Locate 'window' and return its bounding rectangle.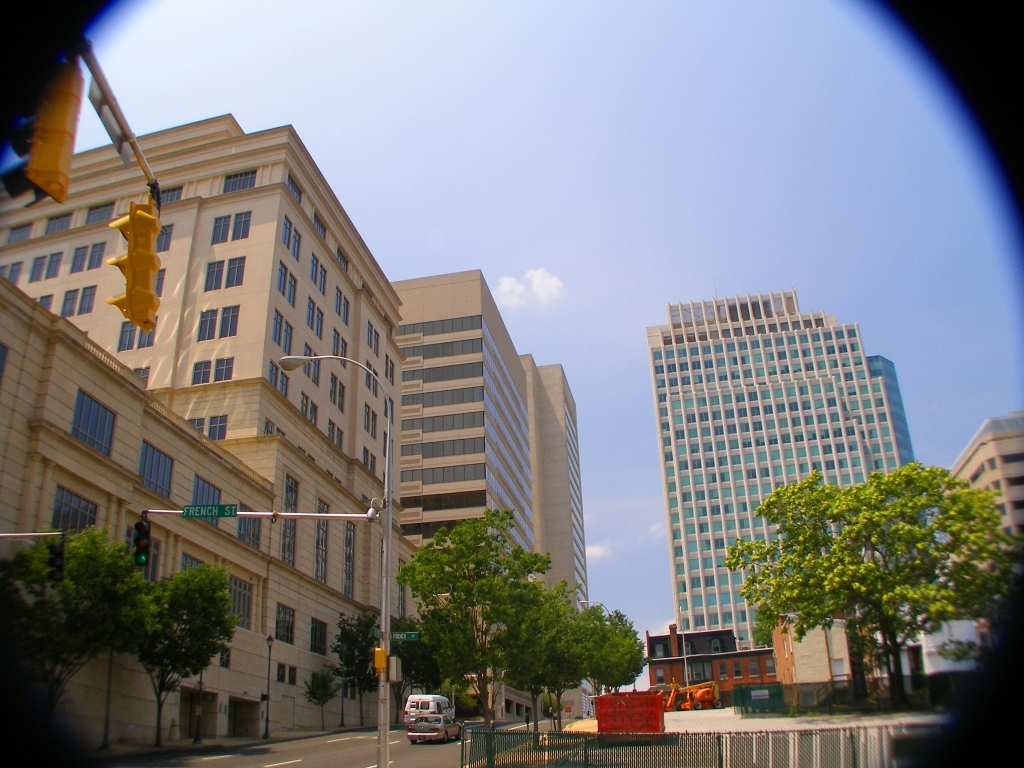
31:253:59:280.
